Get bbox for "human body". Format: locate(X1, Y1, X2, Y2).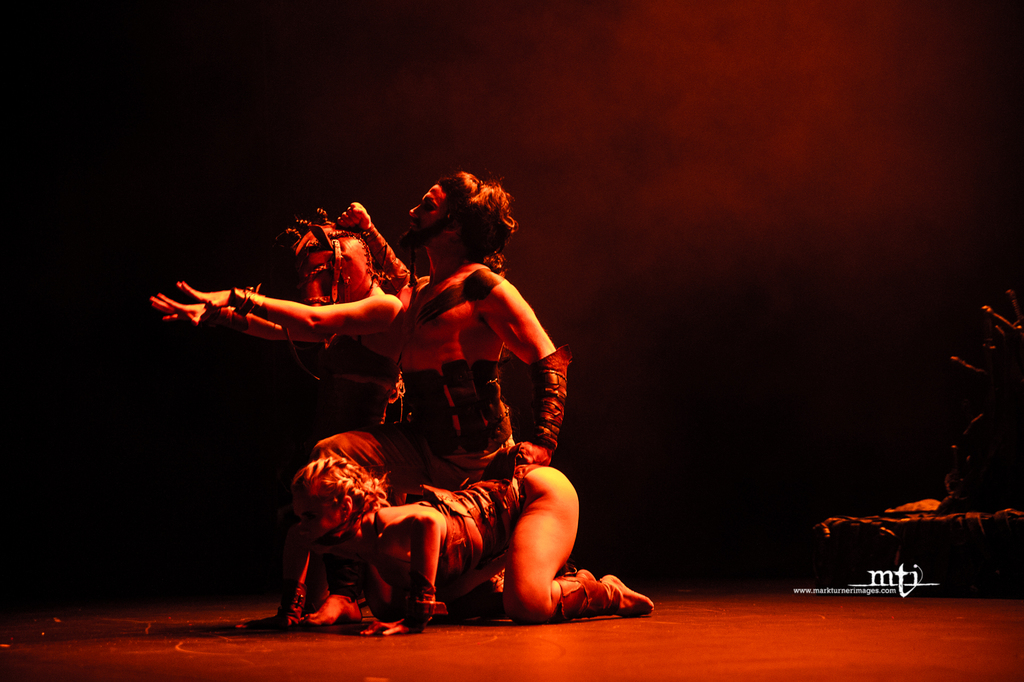
locate(148, 278, 406, 628).
